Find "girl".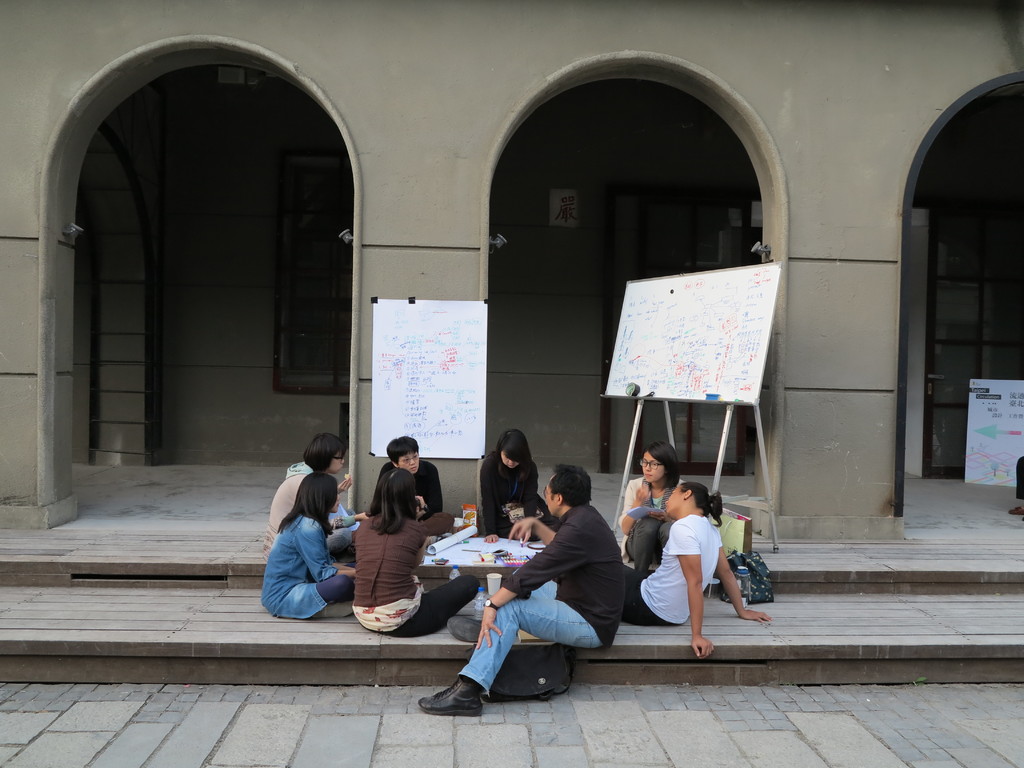
left=625, top=482, right=769, bottom=660.
